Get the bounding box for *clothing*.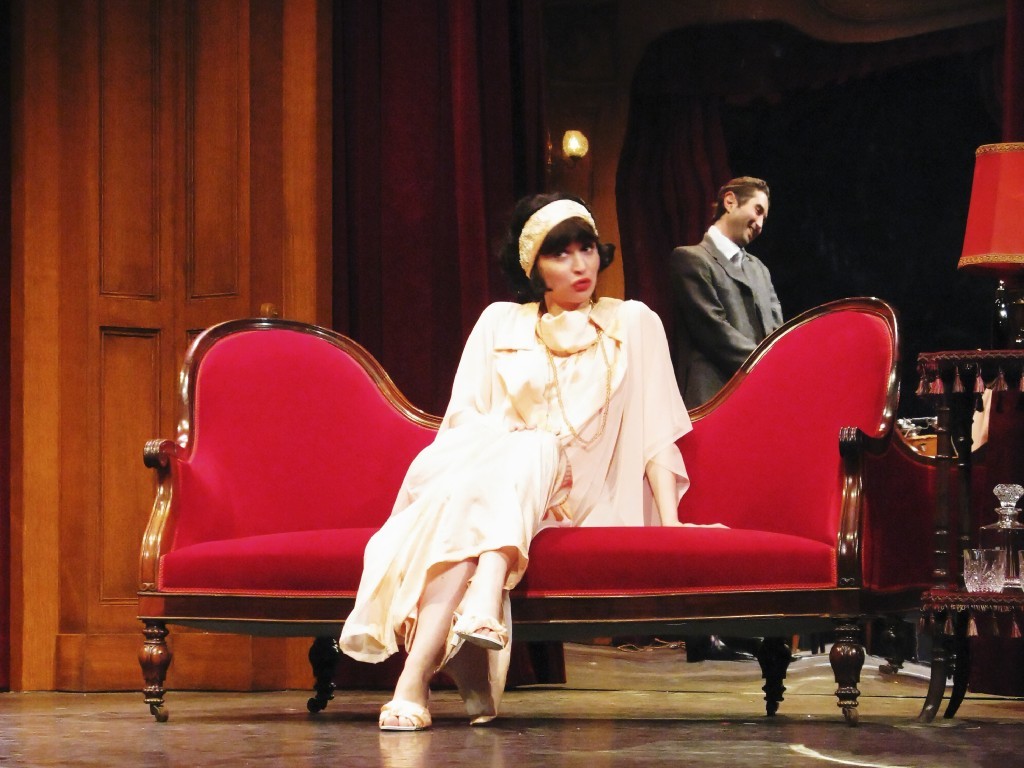
x1=371 y1=246 x2=696 y2=684.
